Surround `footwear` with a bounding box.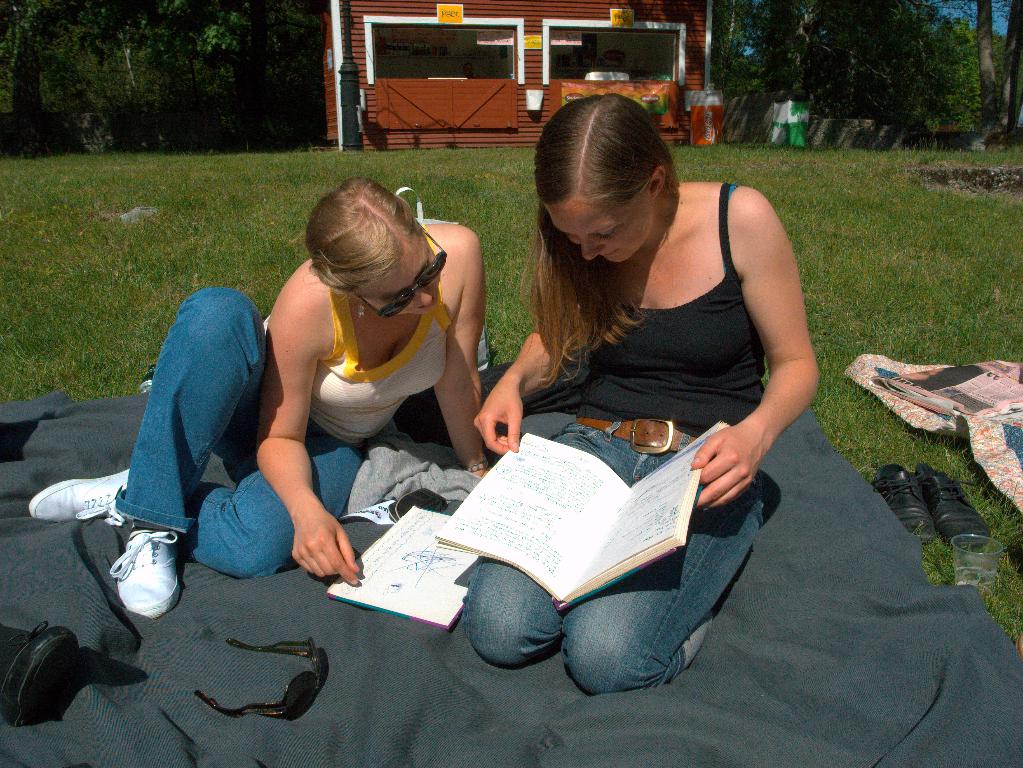
25:465:134:525.
